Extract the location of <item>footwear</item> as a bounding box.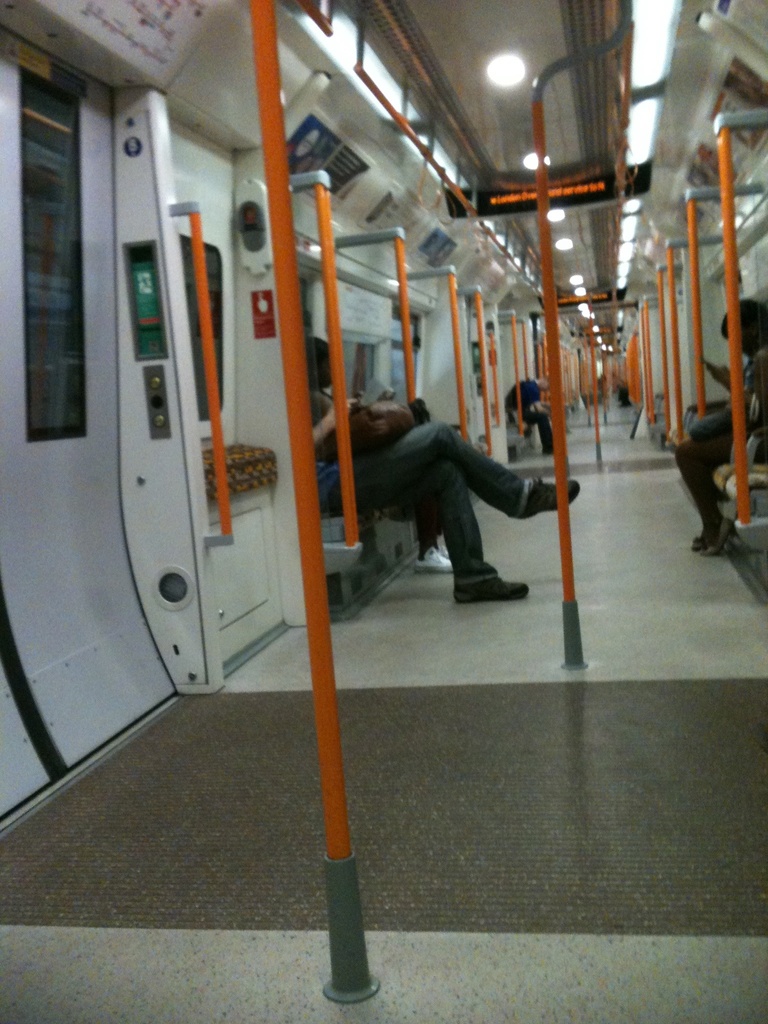
{"x1": 515, "y1": 477, "x2": 591, "y2": 524}.
